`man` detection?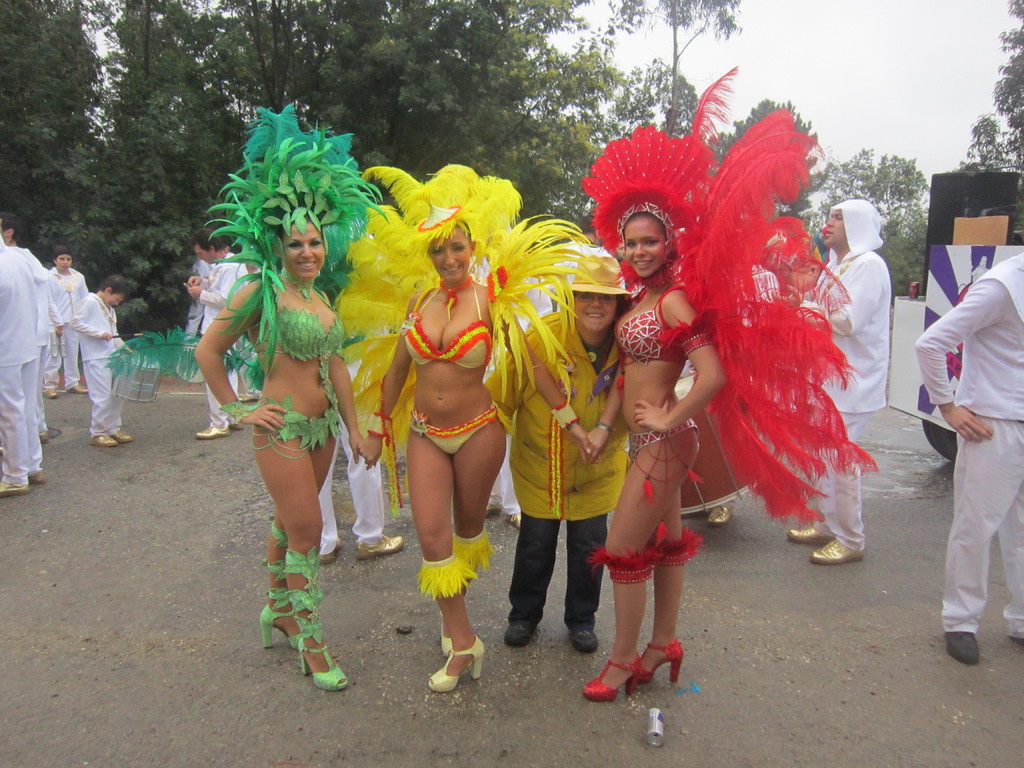
(785,201,886,569)
